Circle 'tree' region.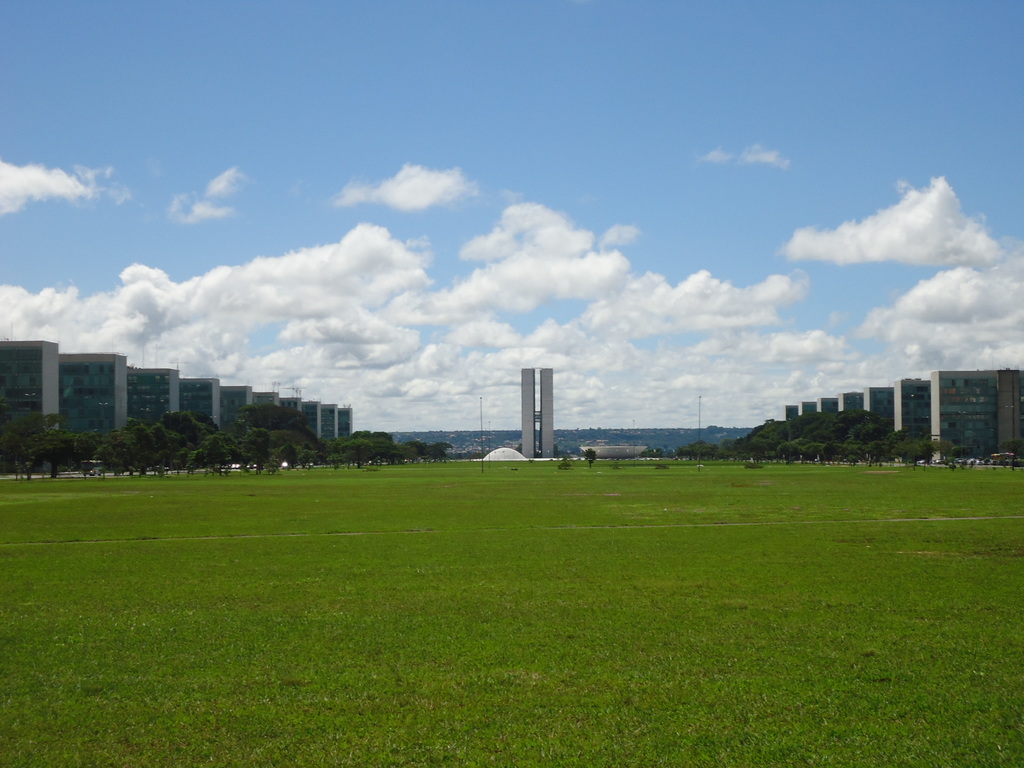
Region: 72/432/95/484.
